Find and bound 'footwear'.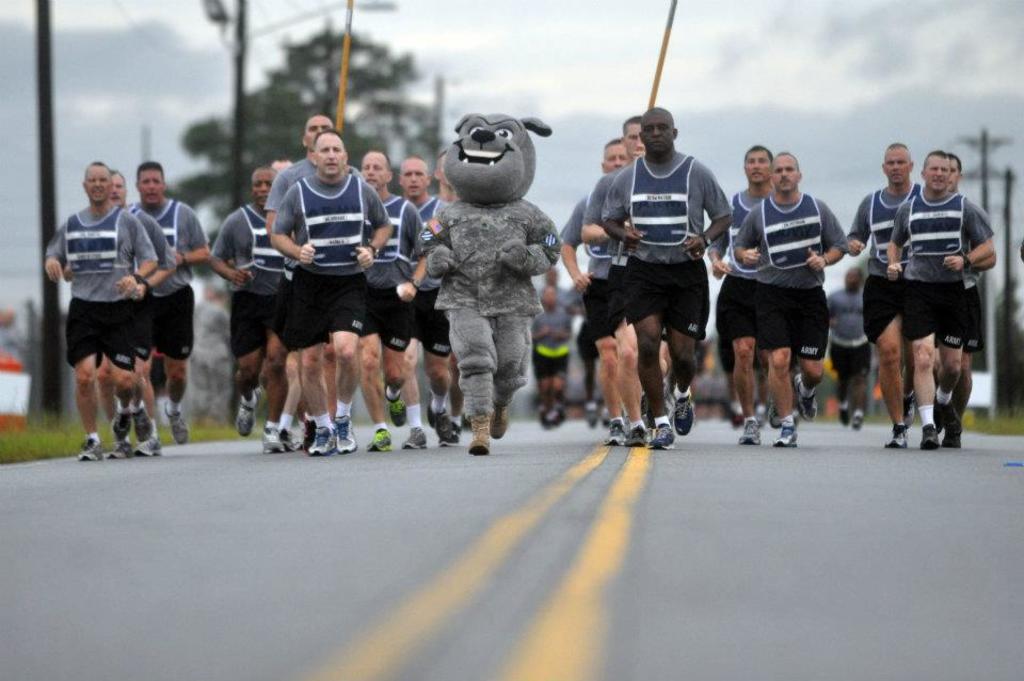
Bound: rect(405, 427, 429, 448).
